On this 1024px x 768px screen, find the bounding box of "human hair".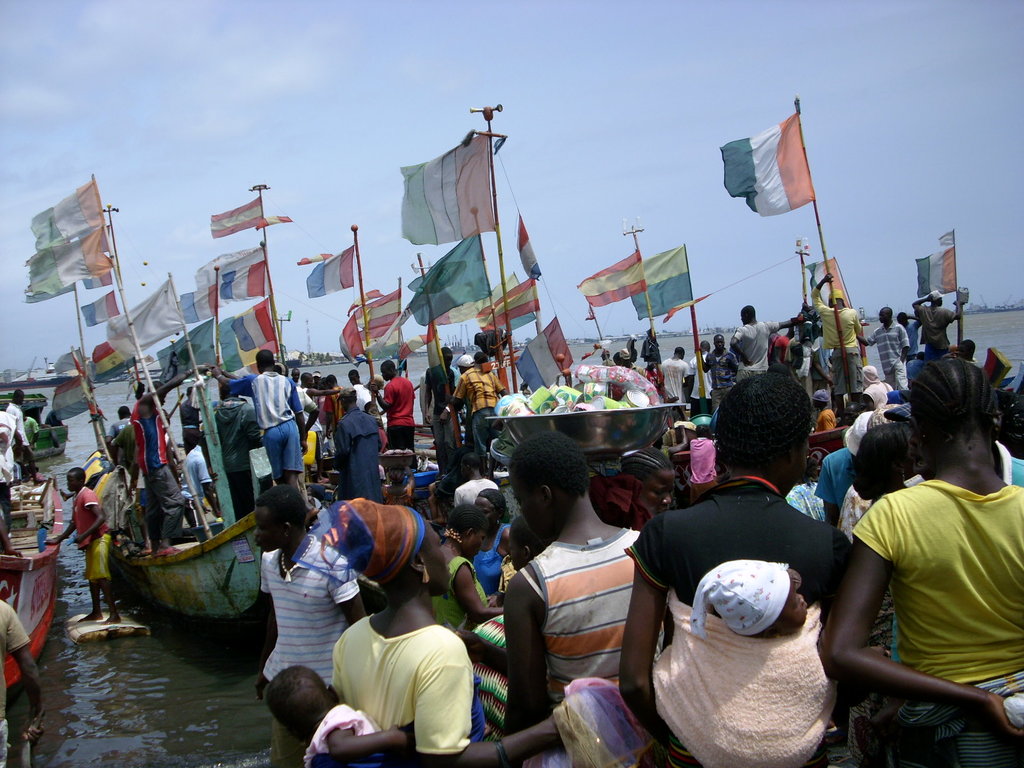
Bounding box: 718 385 822 481.
